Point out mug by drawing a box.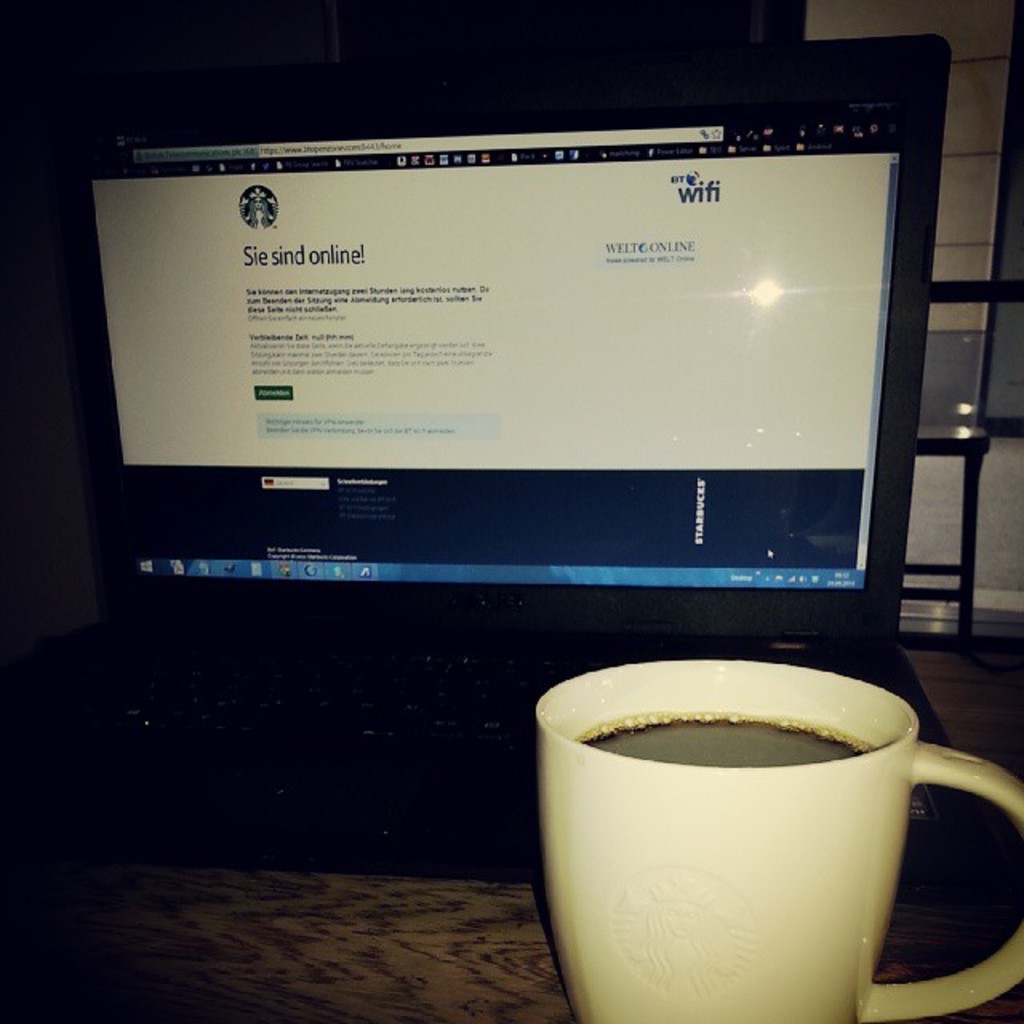
534, 659, 1022, 1022.
